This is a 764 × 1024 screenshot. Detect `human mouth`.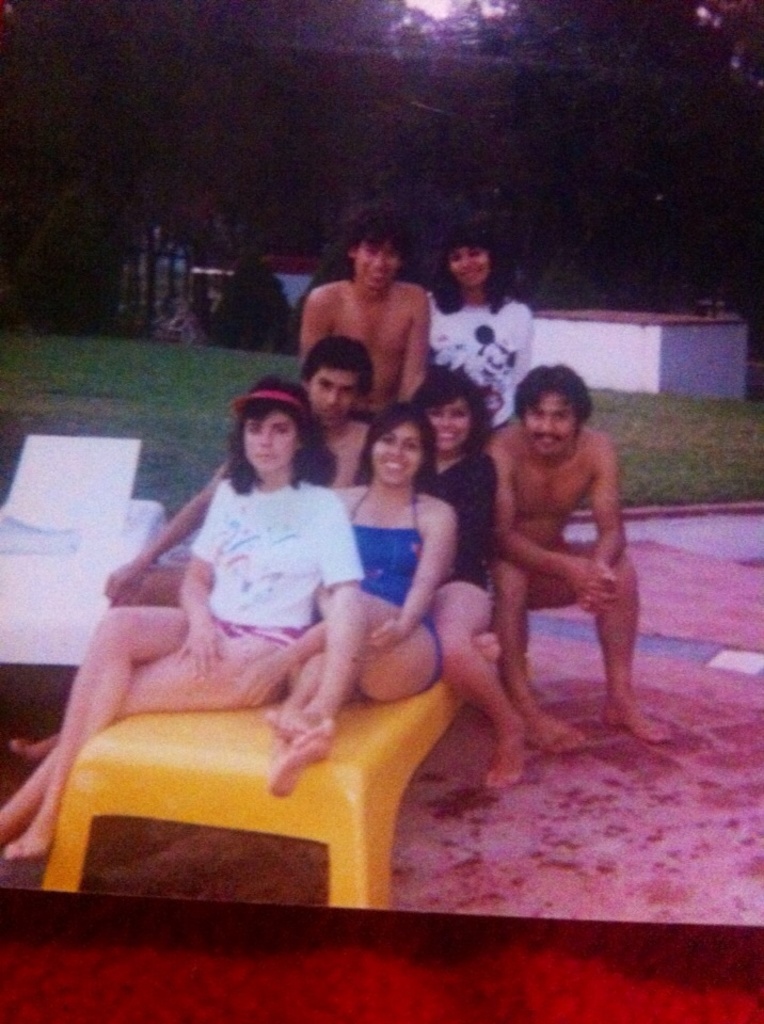
crop(256, 449, 274, 460).
